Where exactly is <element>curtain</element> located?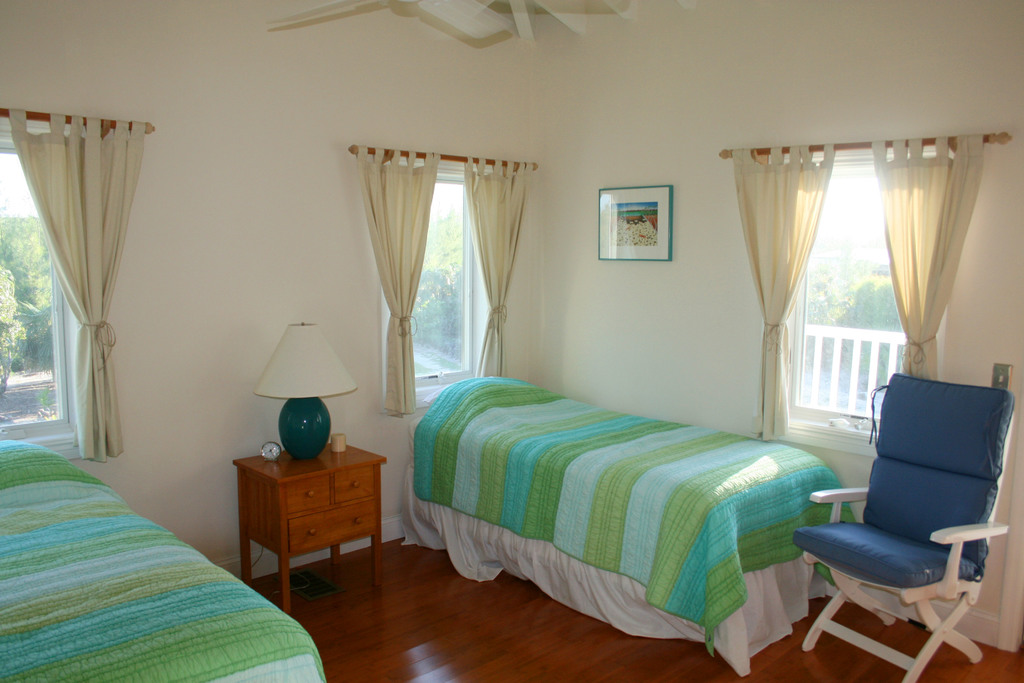
Its bounding box is 6, 108, 151, 465.
